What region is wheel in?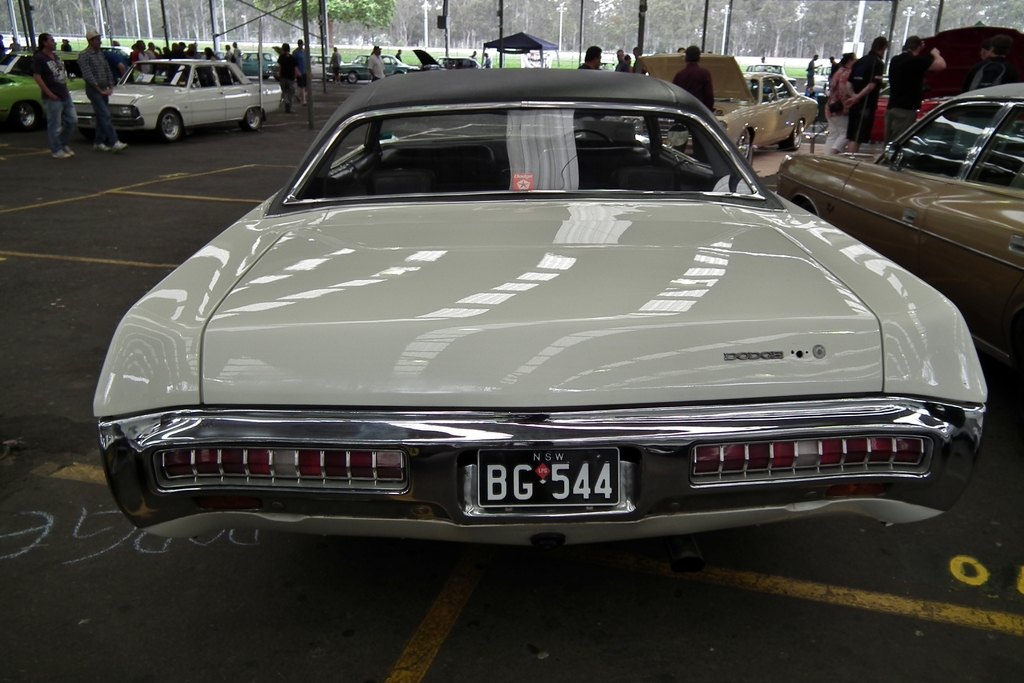
bbox=(105, 433, 198, 525).
